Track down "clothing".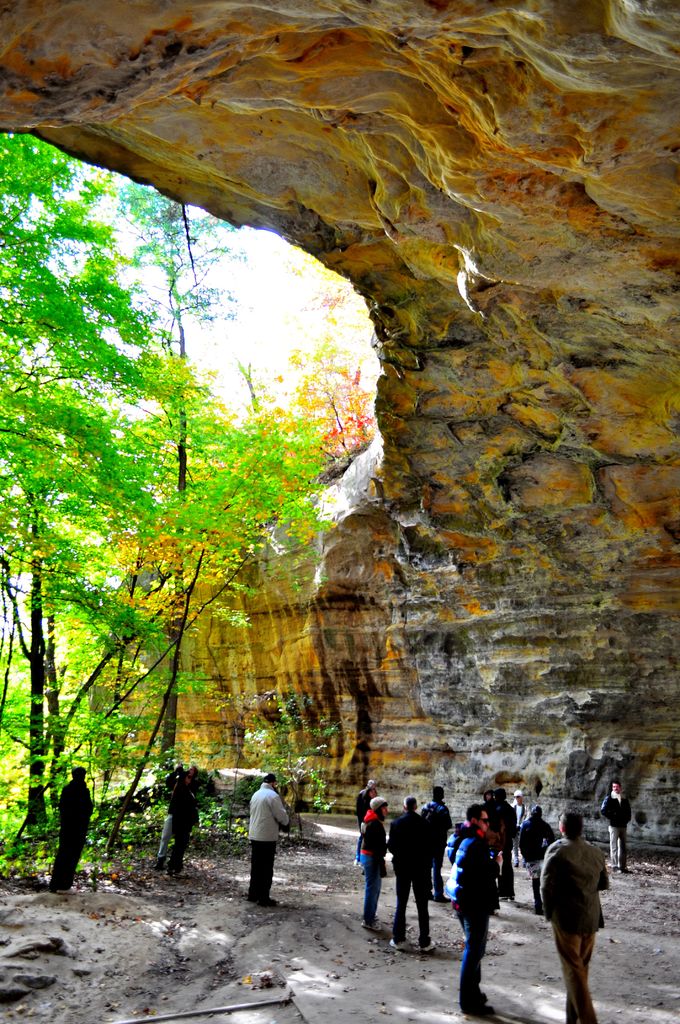
Tracked to box(163, 774, 198, 870).
